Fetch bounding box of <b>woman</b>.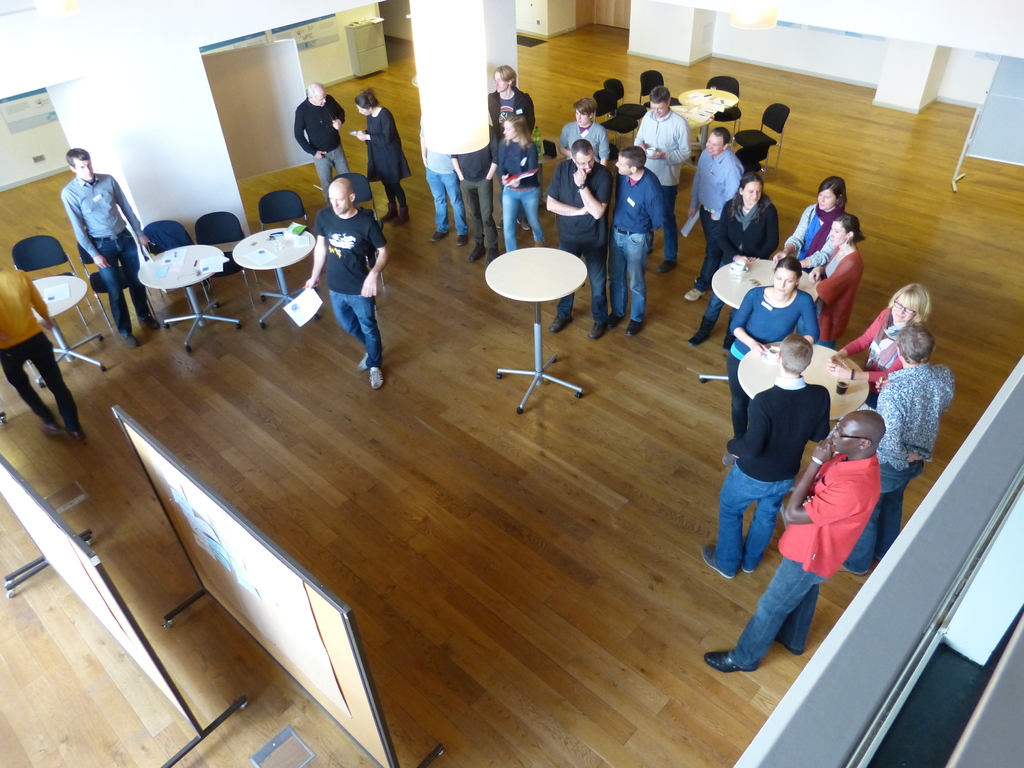
Bbox: [350, 88, 414, 225].
